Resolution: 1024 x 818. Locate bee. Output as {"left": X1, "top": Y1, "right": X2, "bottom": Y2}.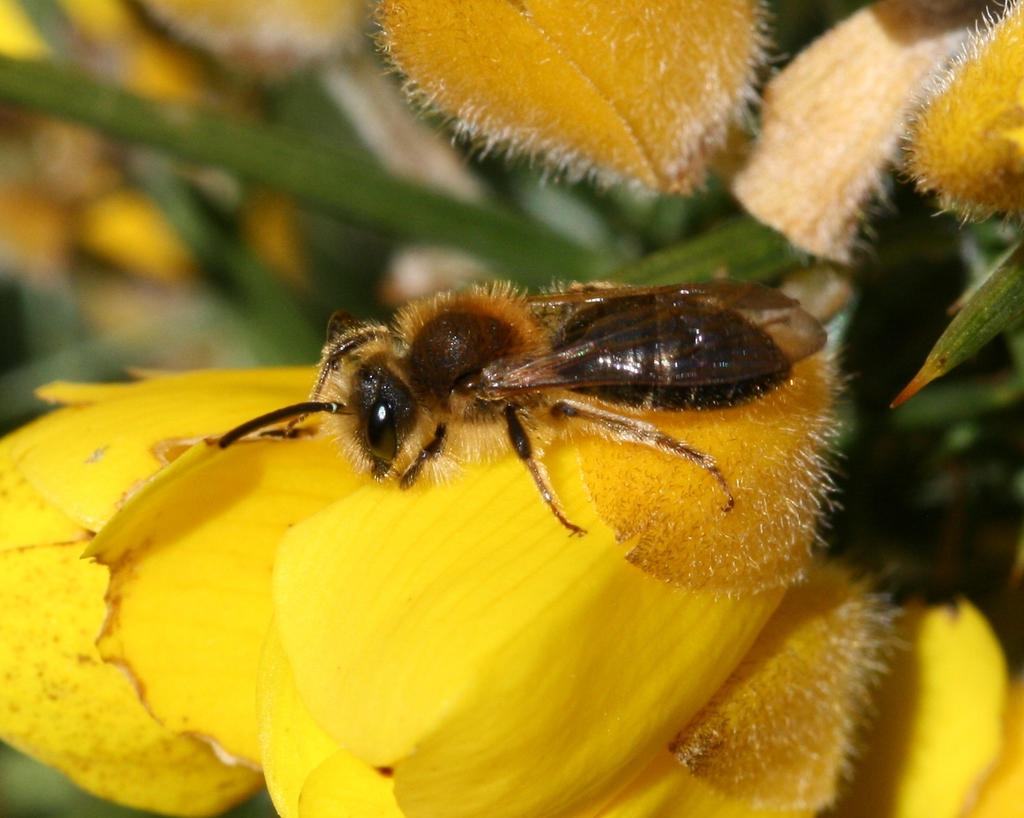
{"left": 180, "top": 252, "right": 844, "bottom": 570}.
